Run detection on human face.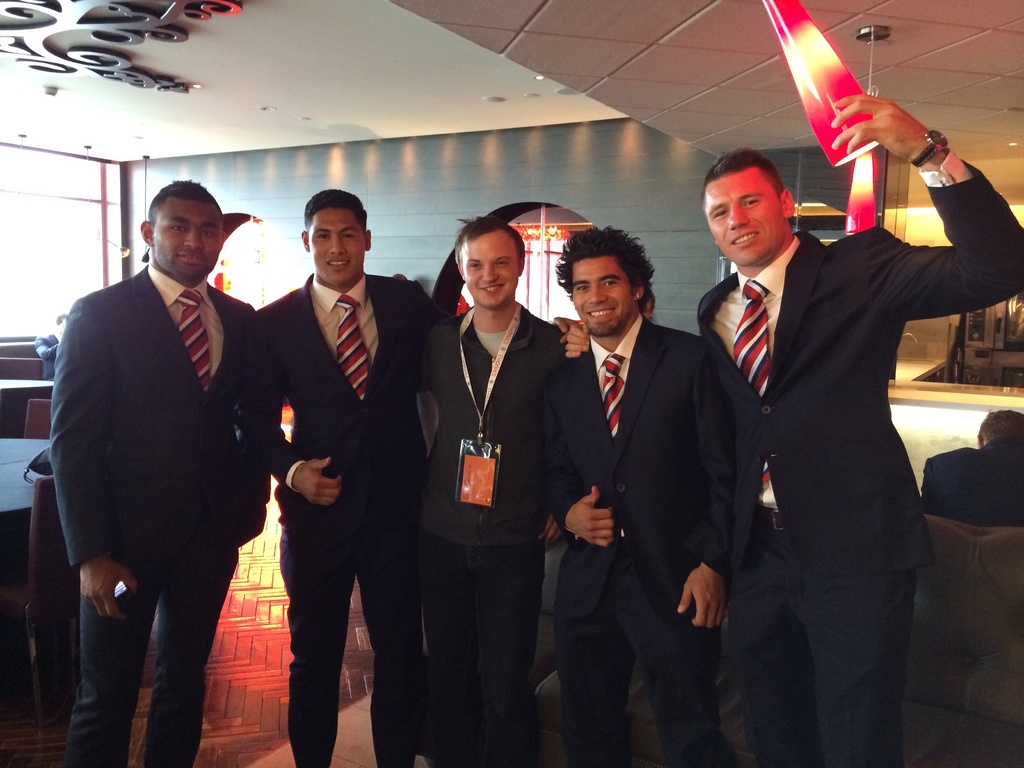
Result: bbox=(702, 172, 785, 268).
